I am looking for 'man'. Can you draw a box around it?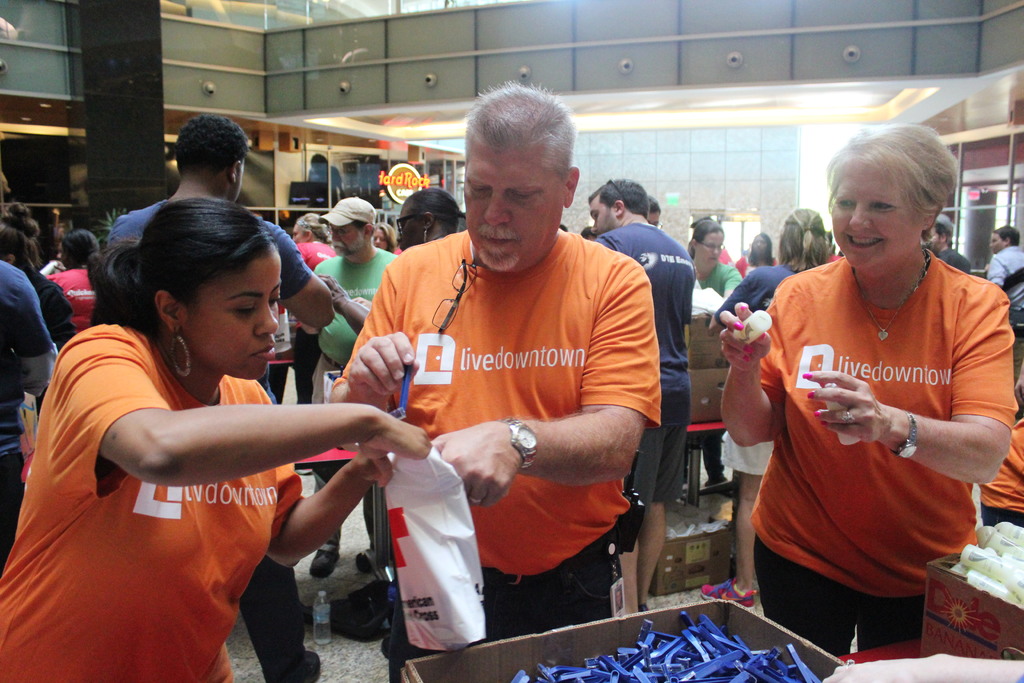
Sure, the bounding box is <bbox>978, 219, 1023, 292</bbox>.
